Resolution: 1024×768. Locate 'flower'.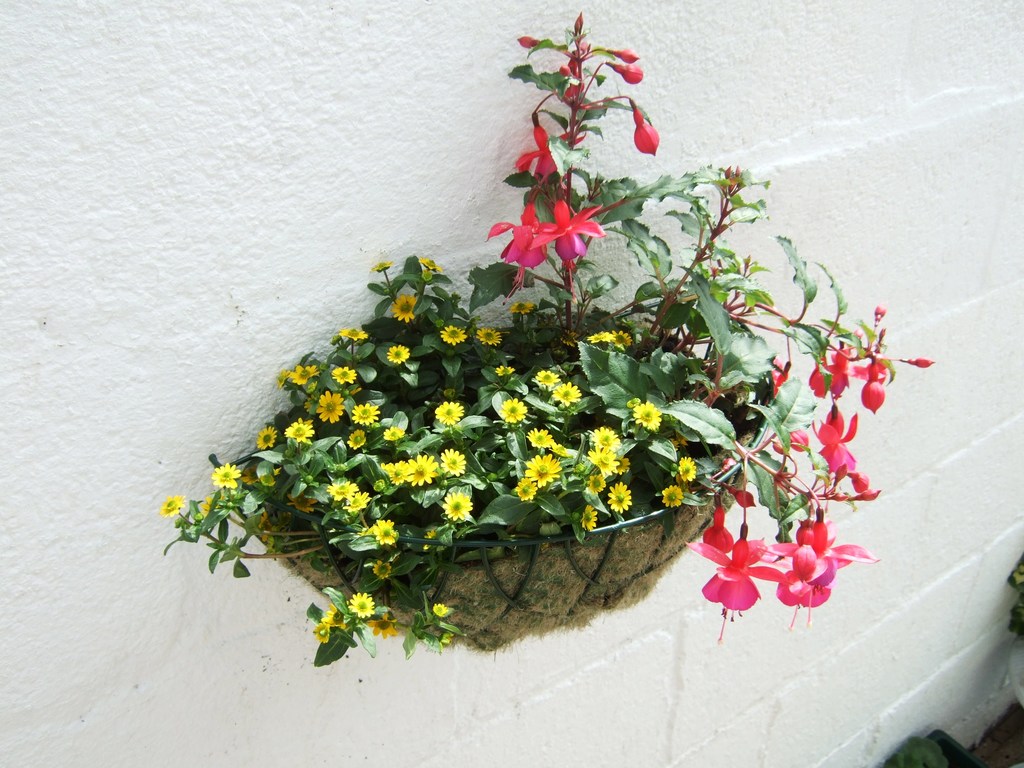
(432, 600, 448, 616).
